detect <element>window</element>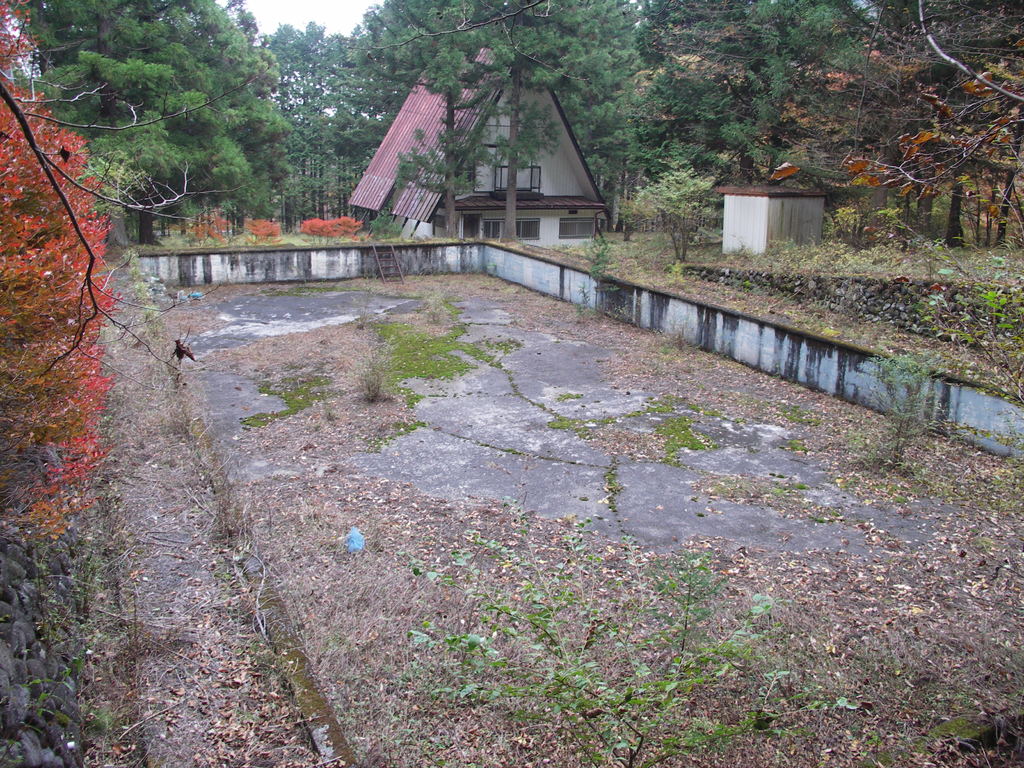
left=481, top=214, right=541, bottom=239
